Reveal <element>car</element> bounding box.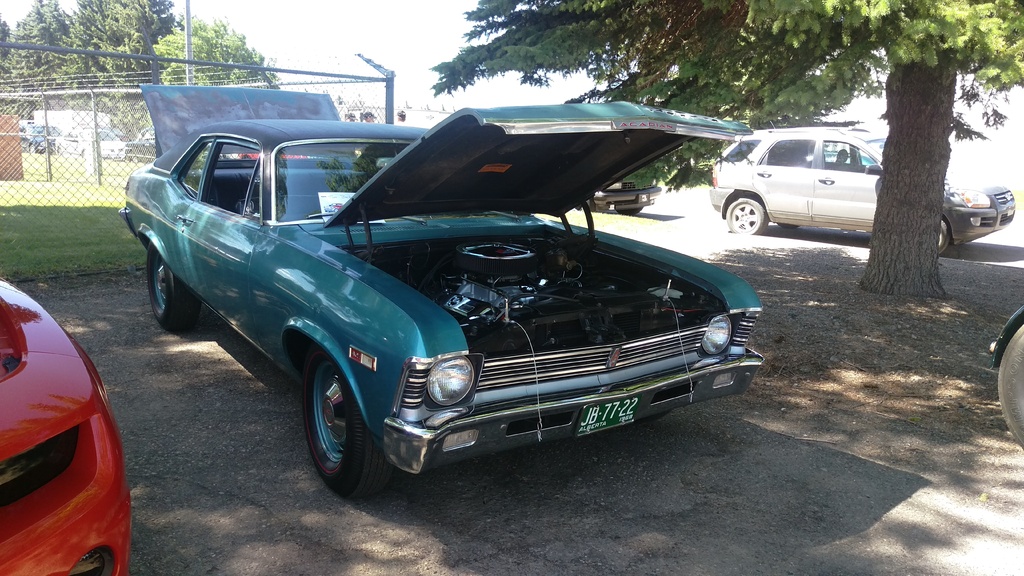
Revealed: {"left": 584, "top": 171, "right": 661, "bottom": 217}.
